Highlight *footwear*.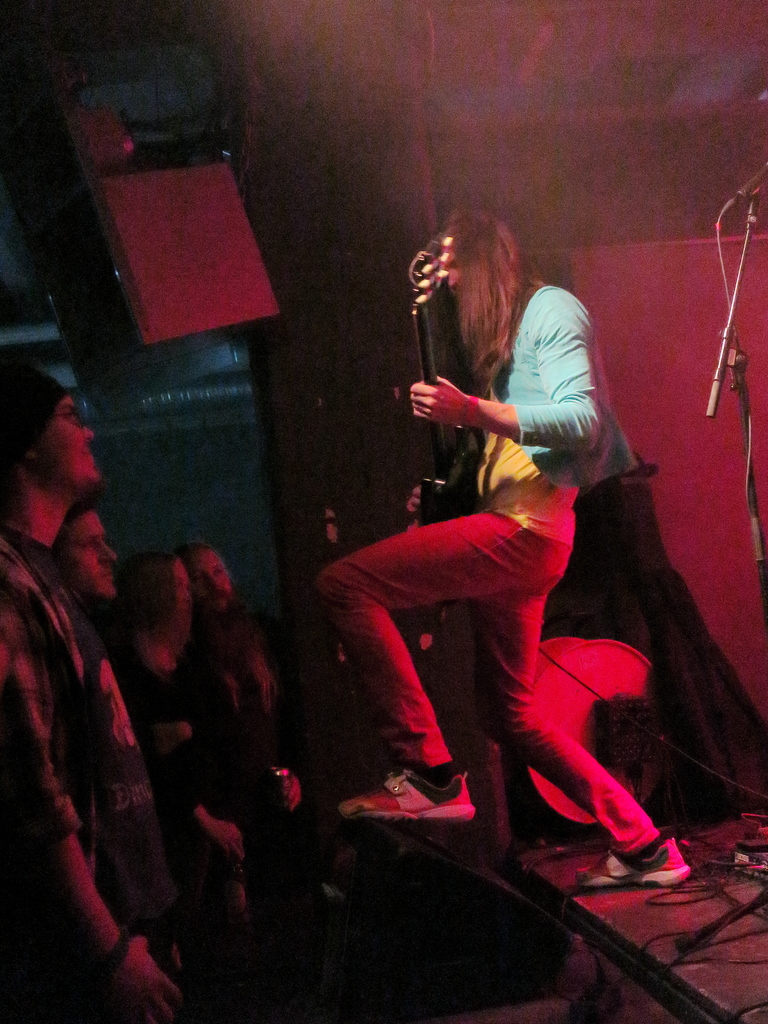
Highlighted region: x1=334 y1=768 x2=479 y2=826.
